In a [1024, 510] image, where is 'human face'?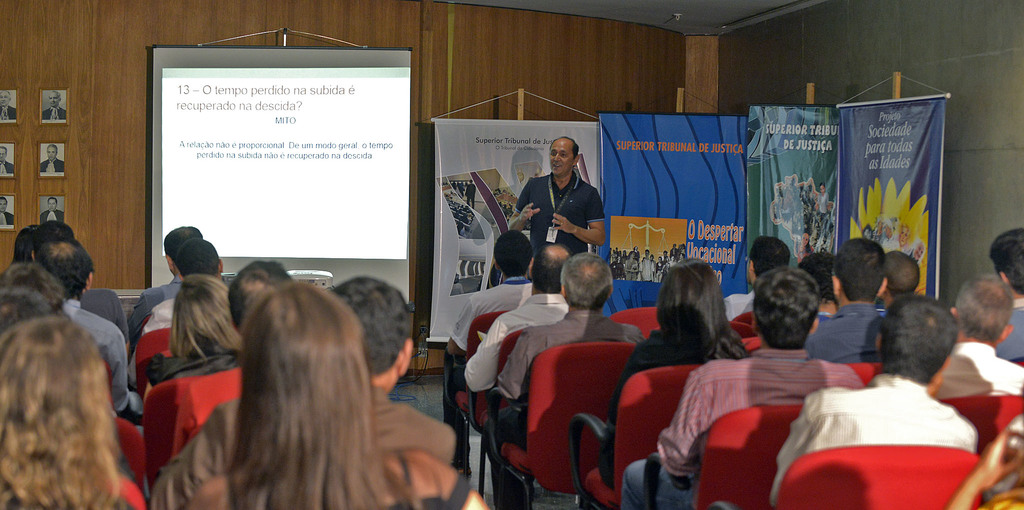
x1=644, y1=252, x2=648, y2=258.
